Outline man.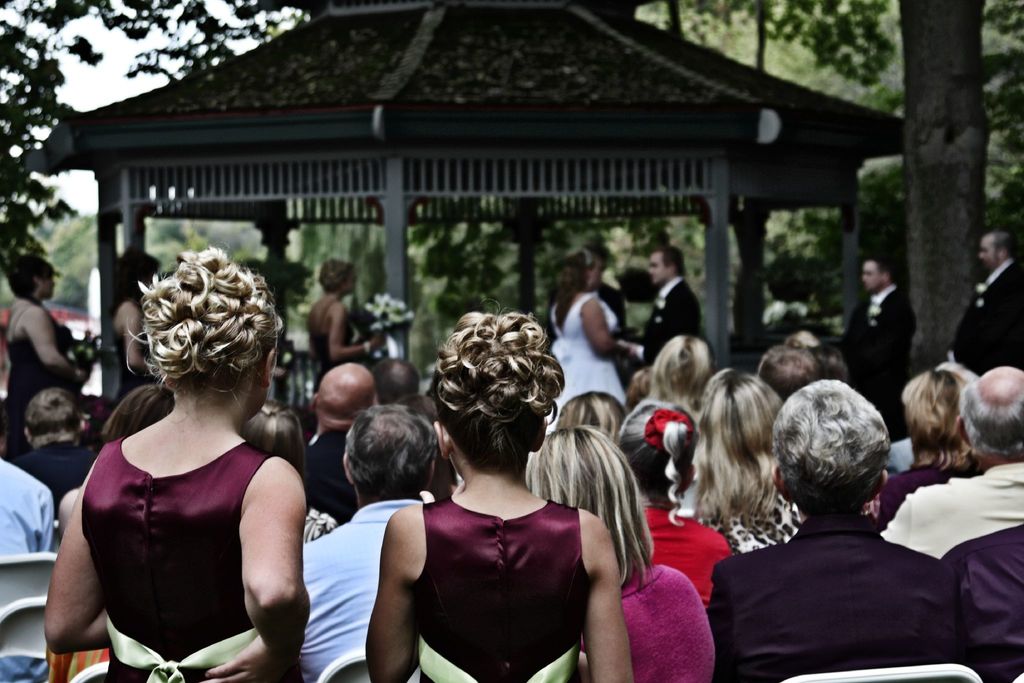
Outline: <region>300, 400, 435, 673</region>.
